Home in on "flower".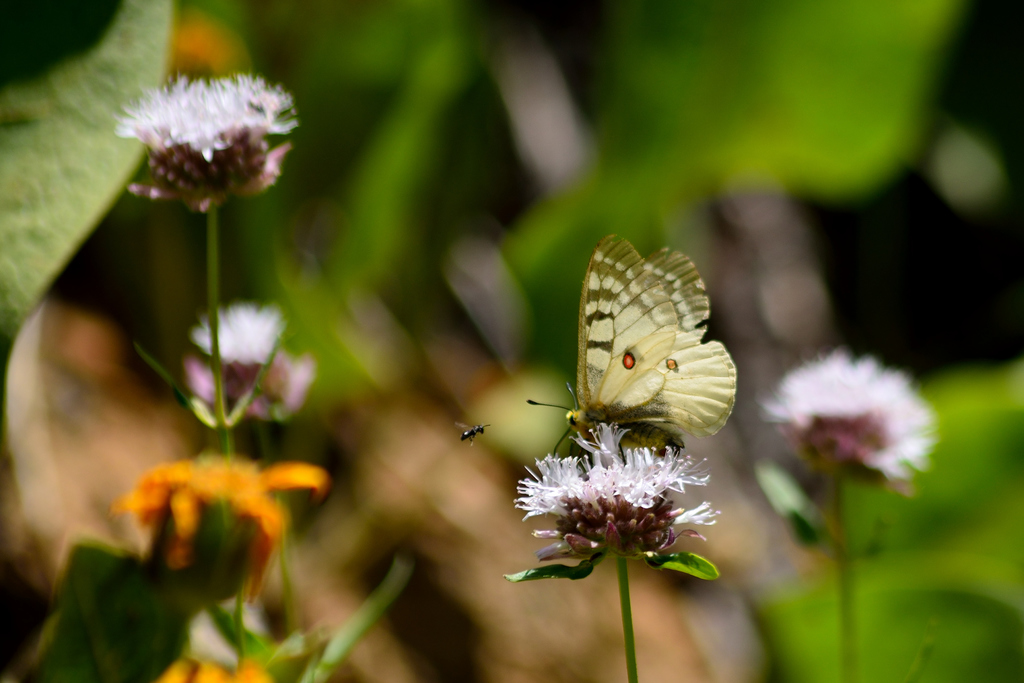
Homed in at BBox(761, 347, 941, 488).
